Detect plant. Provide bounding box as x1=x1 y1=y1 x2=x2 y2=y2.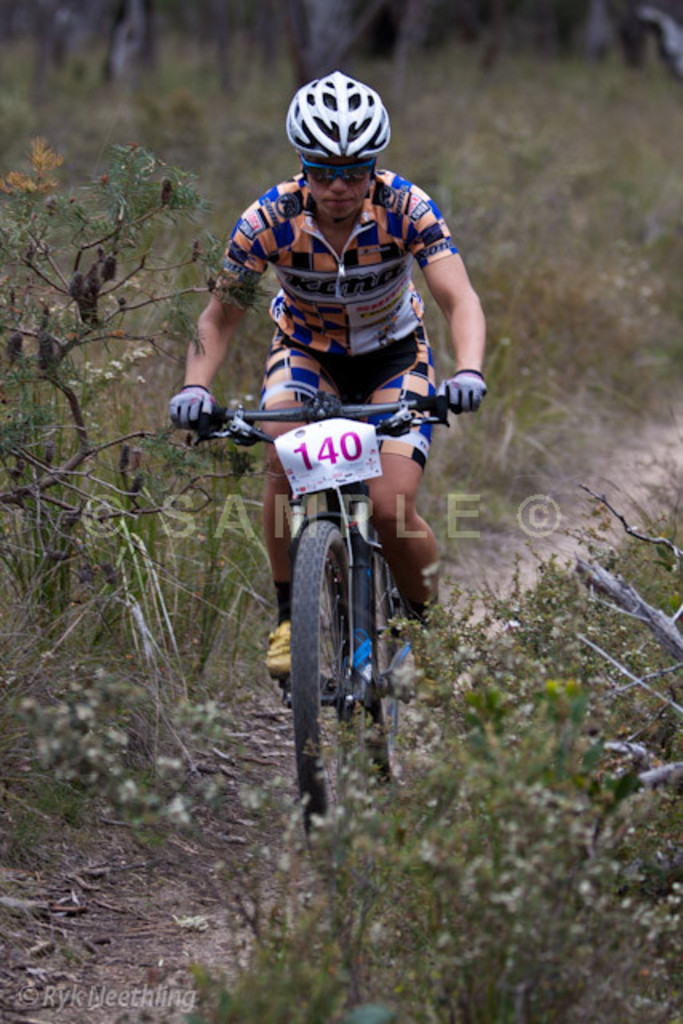
x1=18 y1=94 x2=208 y2=715.
